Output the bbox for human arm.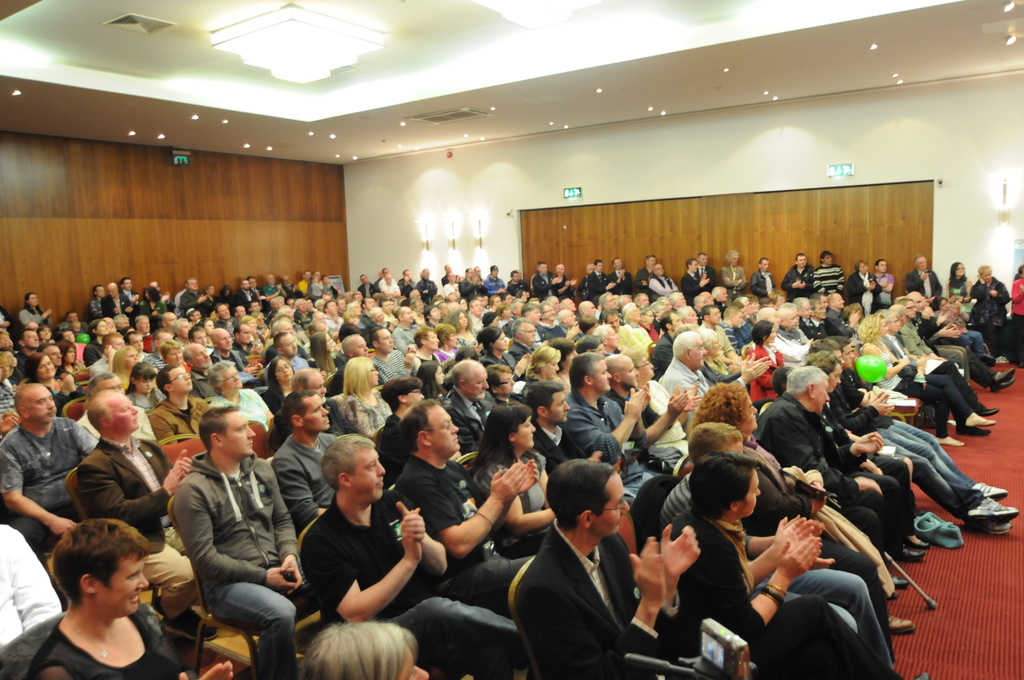
region(648, 521, 705, 620).
